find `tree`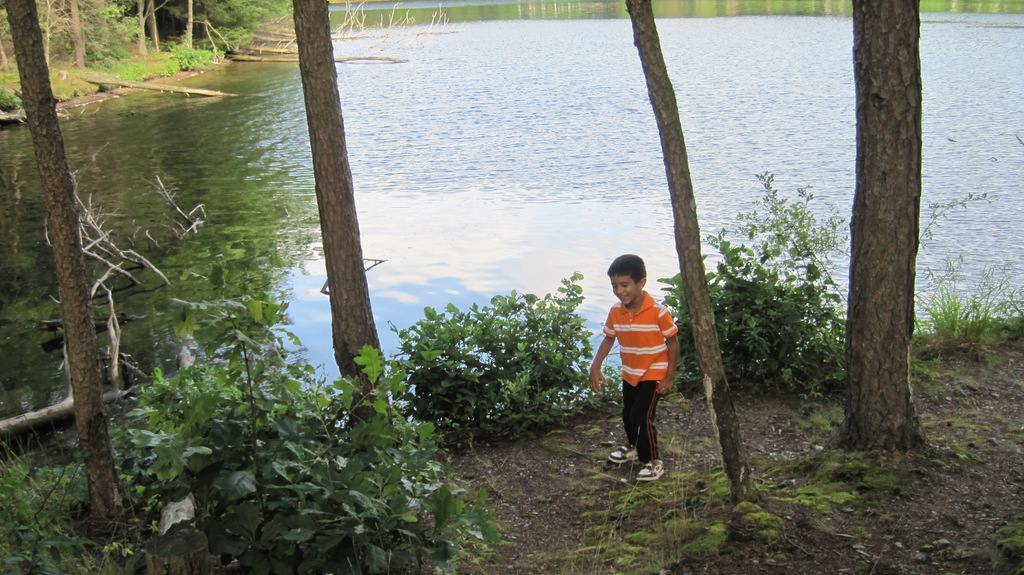
rect(279, 0, 414, 482)
